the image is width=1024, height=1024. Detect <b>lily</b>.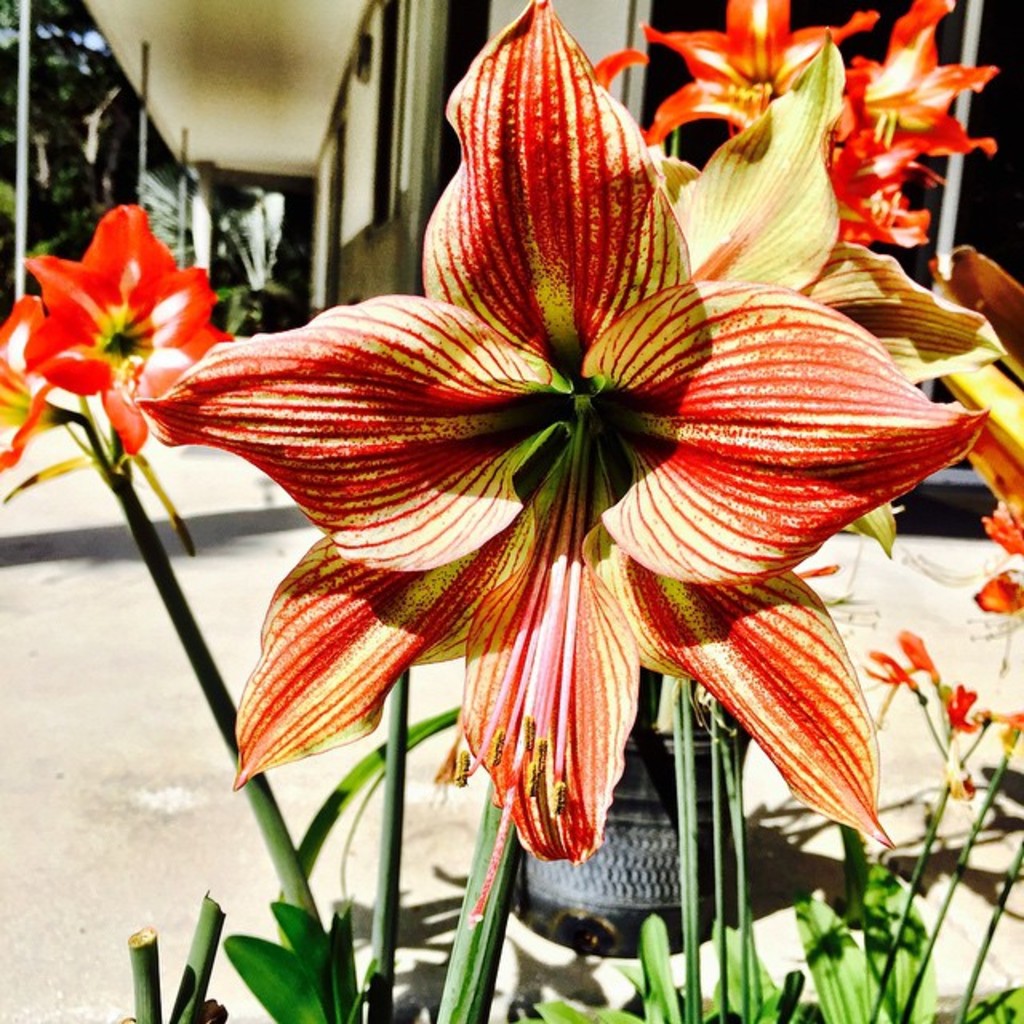
Detection: 645:34:1011:563.
